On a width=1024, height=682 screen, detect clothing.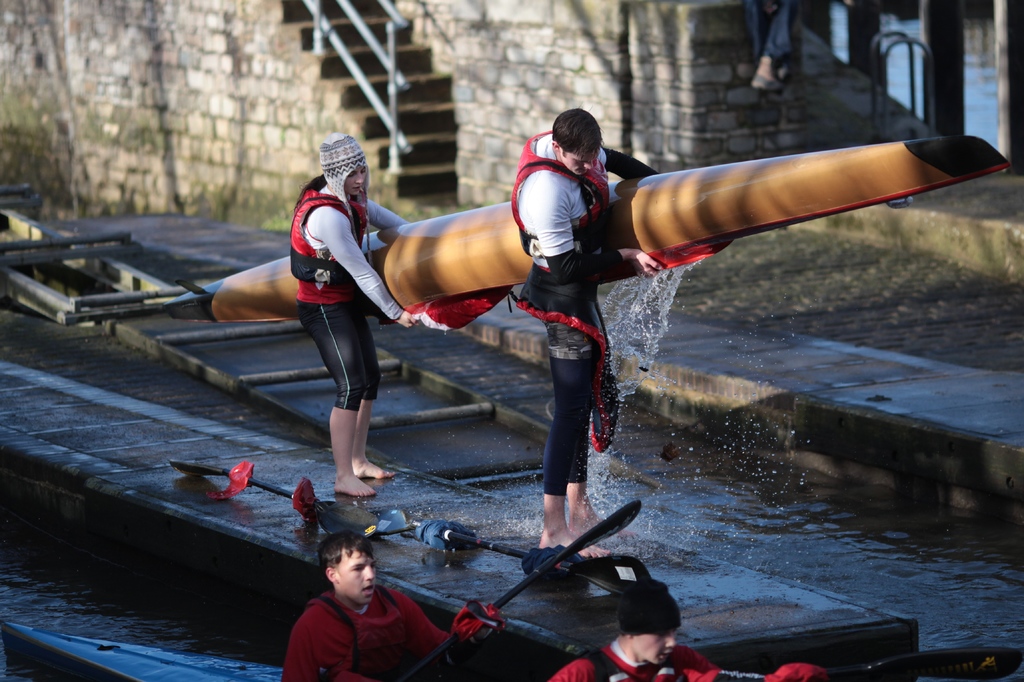
527, 130, 607, 280.
